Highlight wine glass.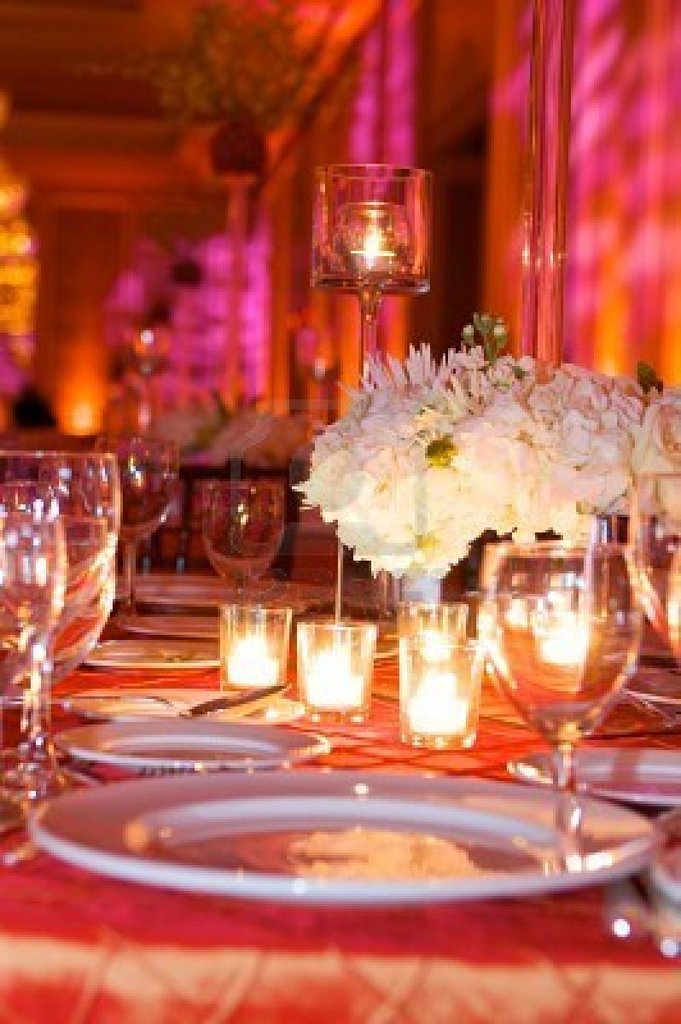
Highlighted region: 95:434:184:608.
